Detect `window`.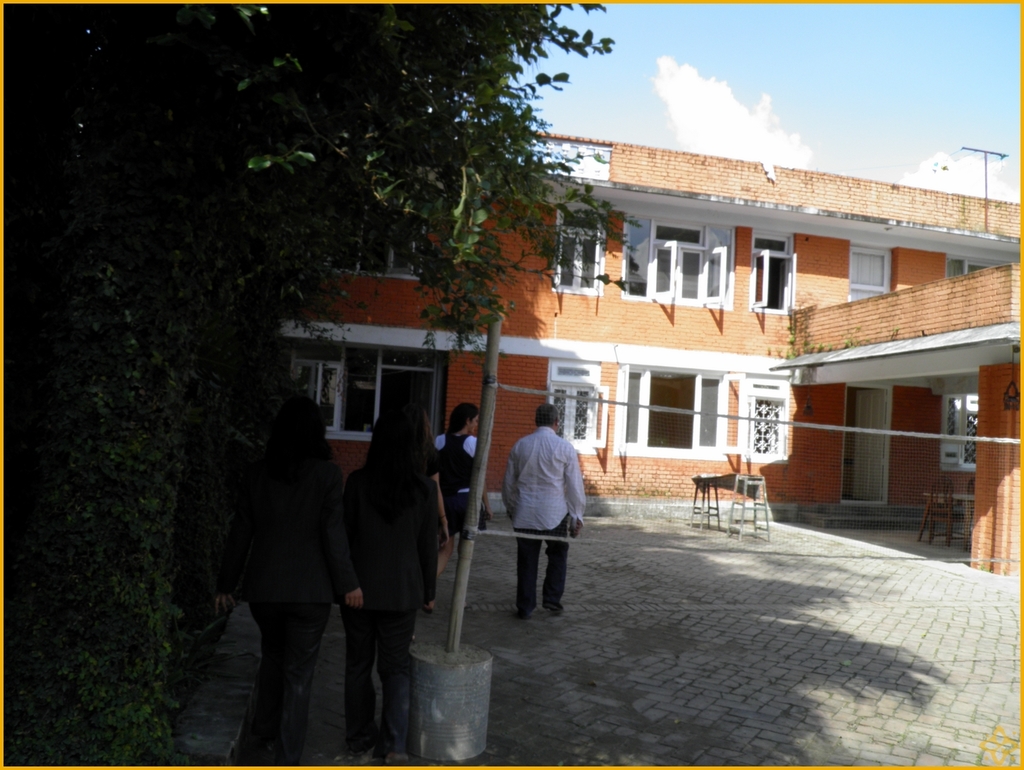
Detected at bbox(610, 356, 735, 473).
